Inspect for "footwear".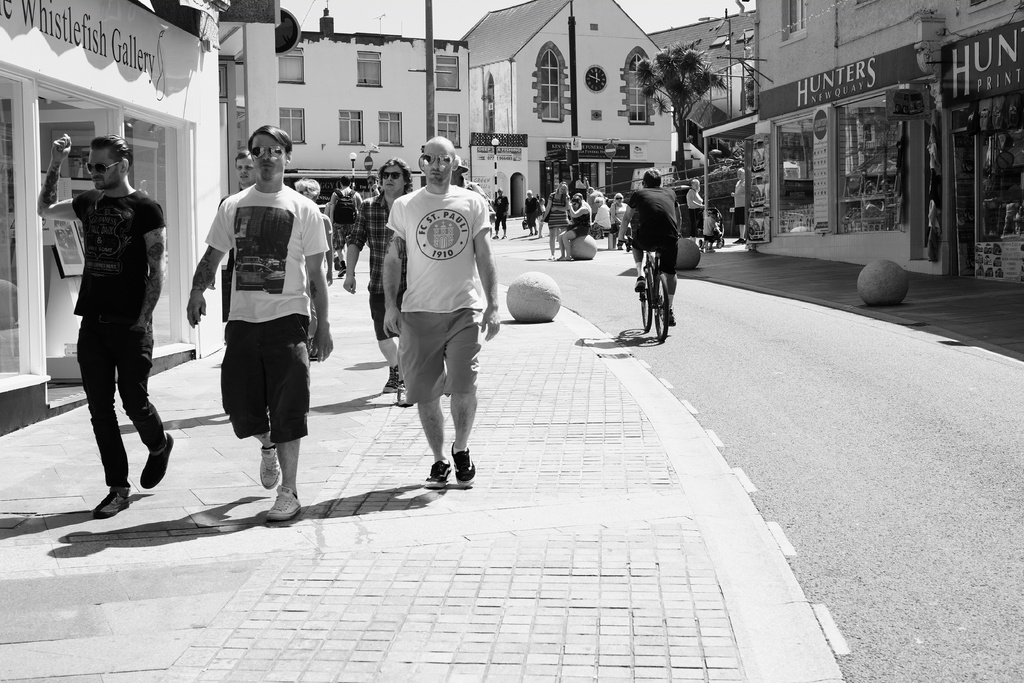
Inspection: (422, 461, 452, 492).
